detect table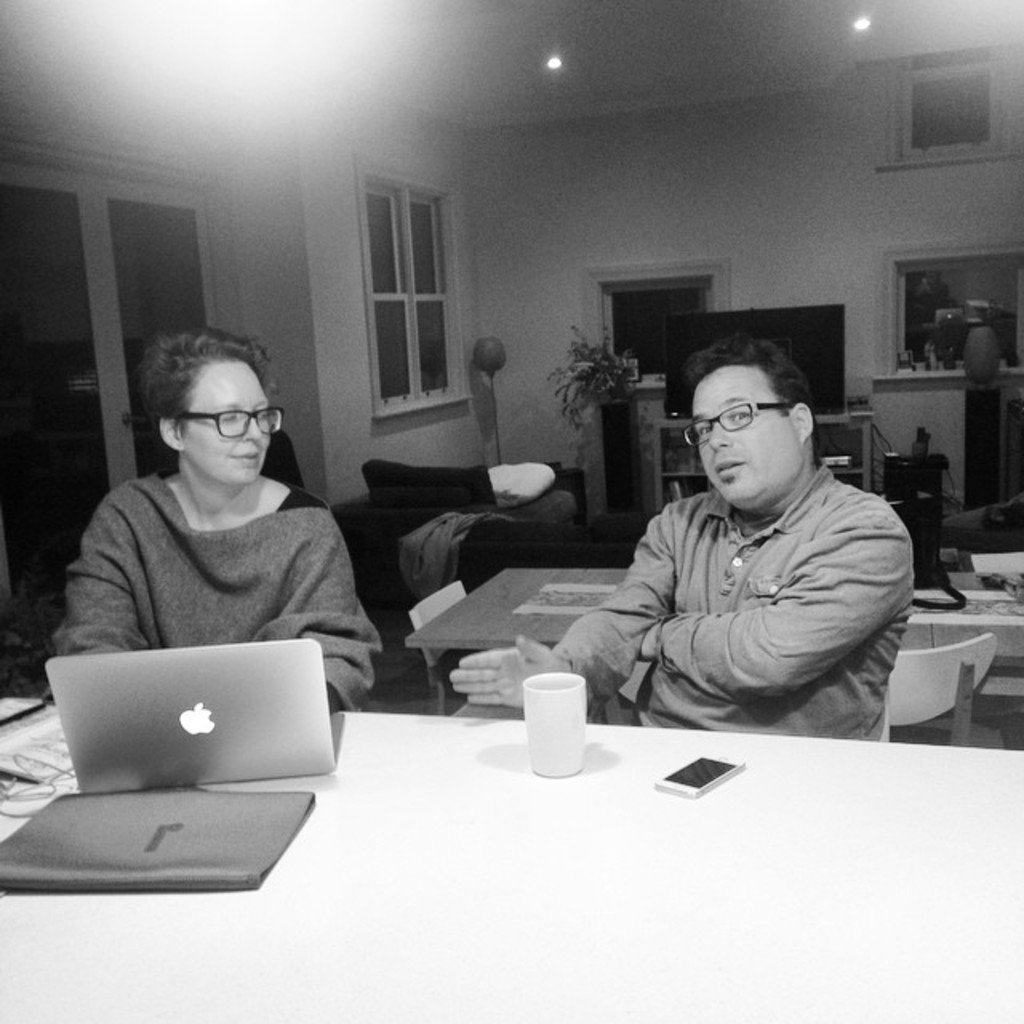
<region>22, 654, 987, 982</region>
